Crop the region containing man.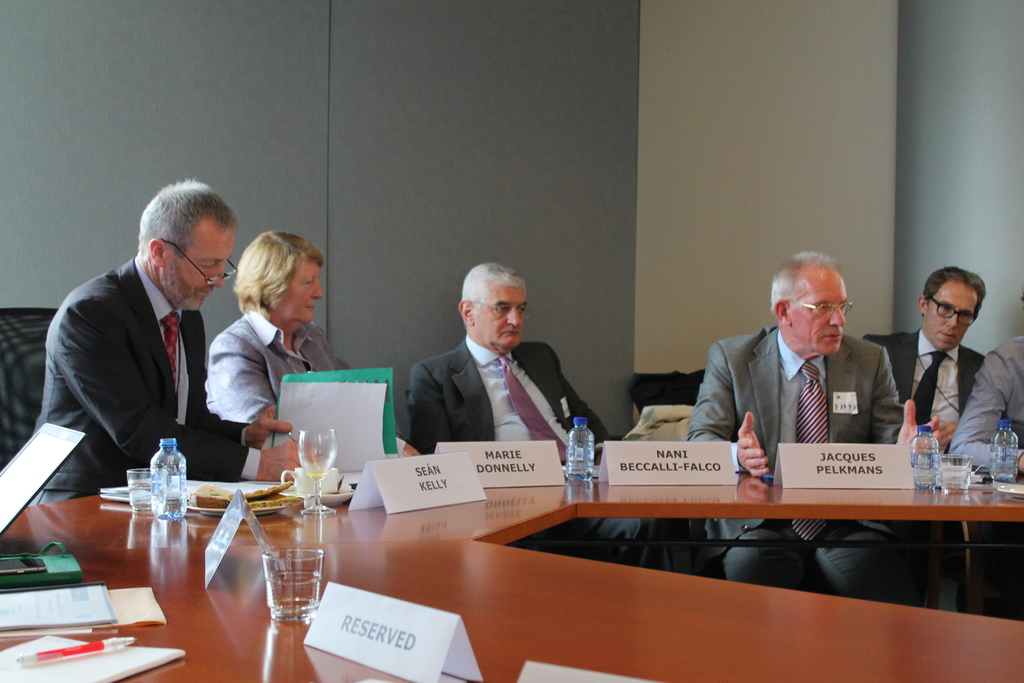
Crop region: region(28, 183, 316, 500).
